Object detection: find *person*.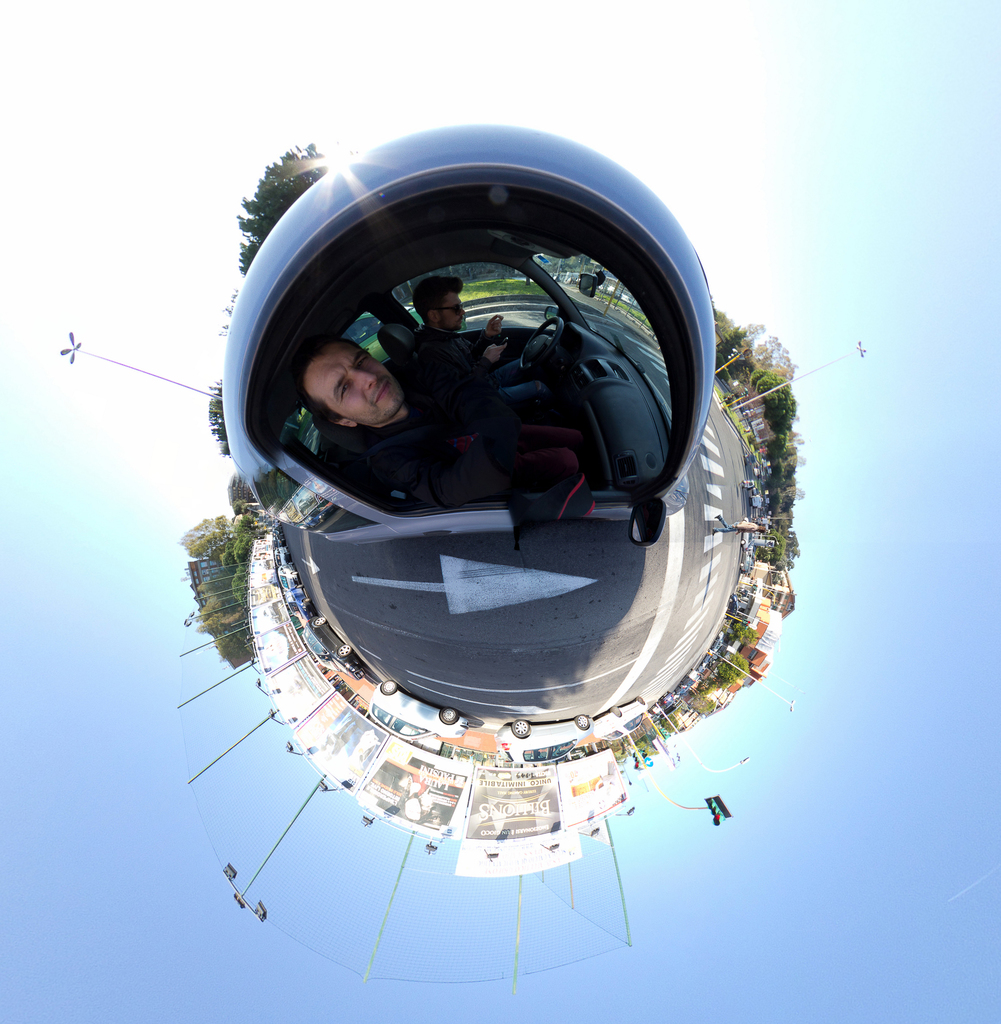
286,332,592,505.
